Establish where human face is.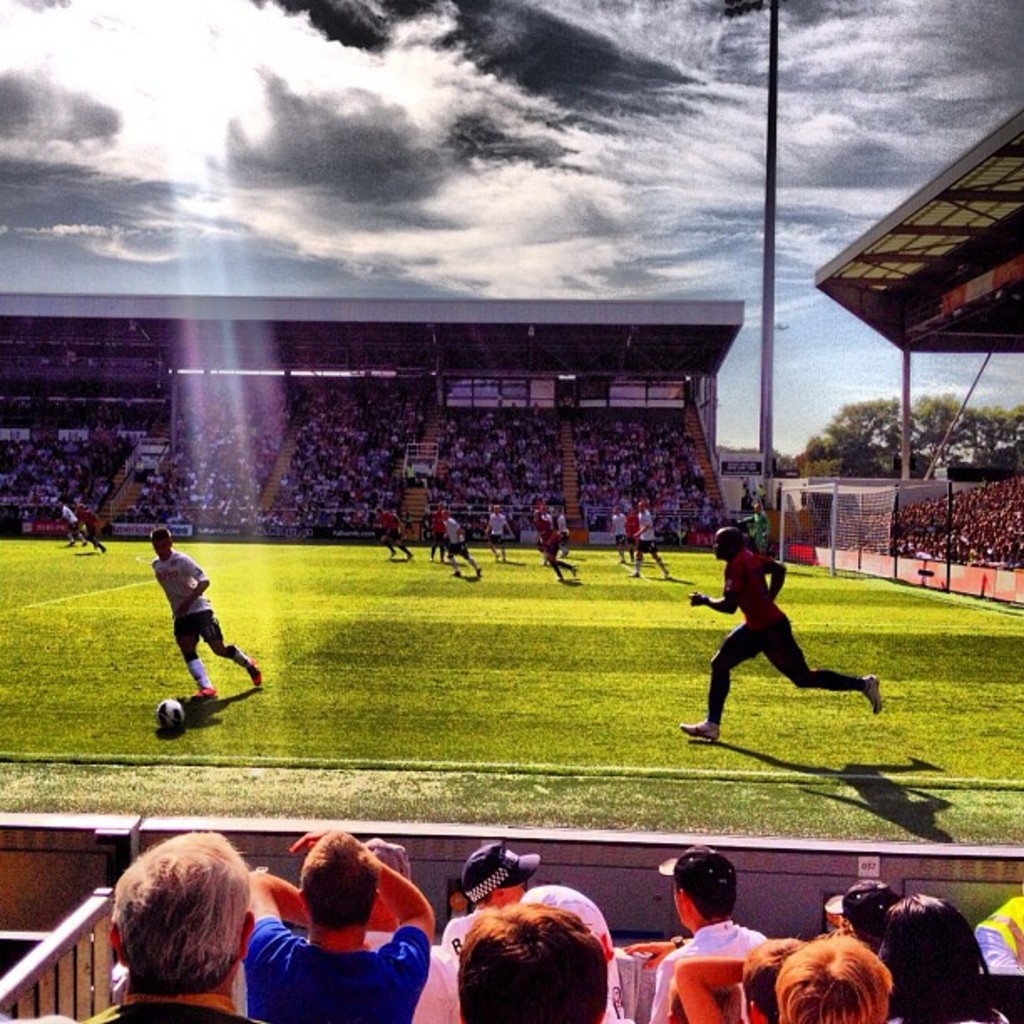
Established at bbox(714, 525, 730, 569).
